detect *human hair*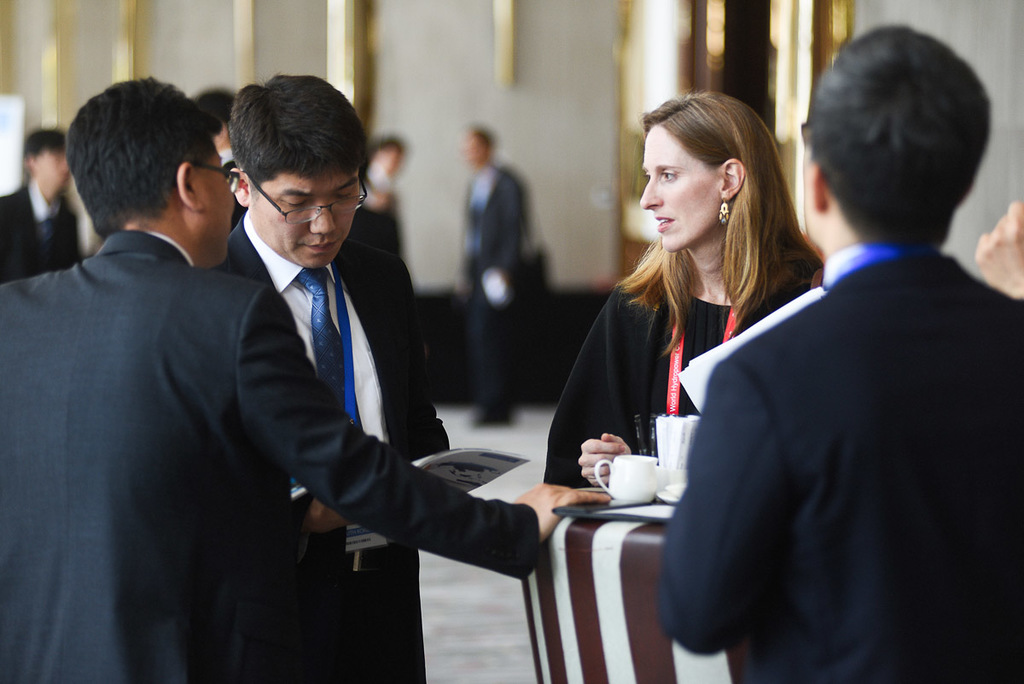
crop(227, 73, 369, 195)
